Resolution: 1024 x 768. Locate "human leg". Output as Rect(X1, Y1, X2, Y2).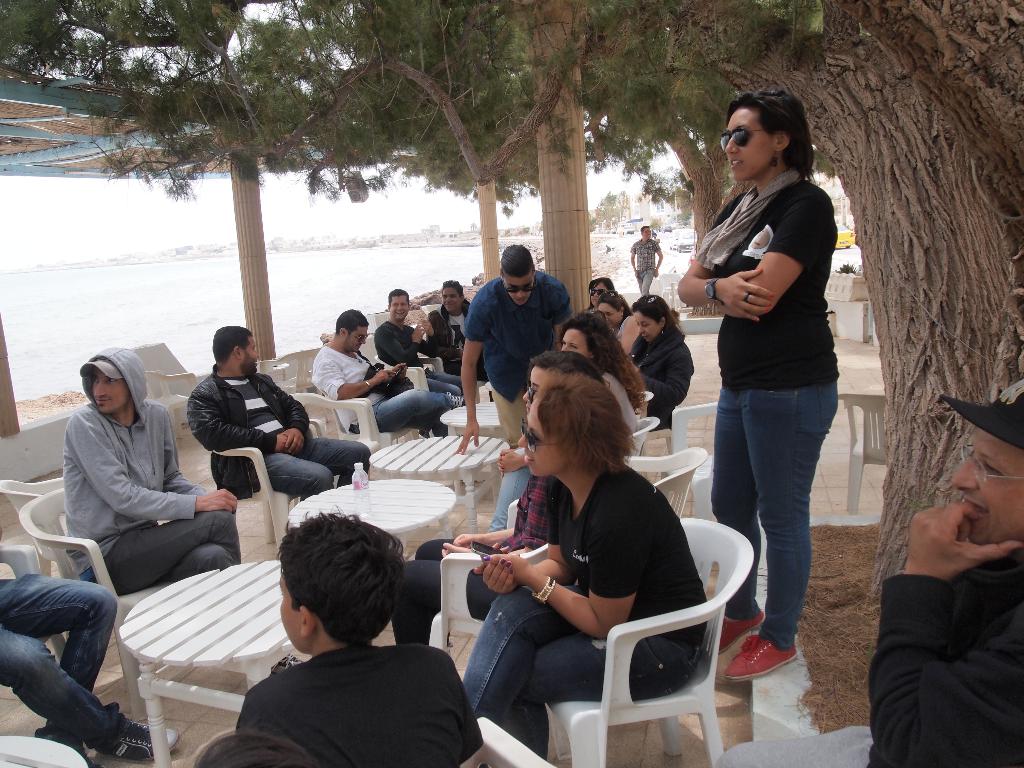
Rect(370, 386, 464, 436).
